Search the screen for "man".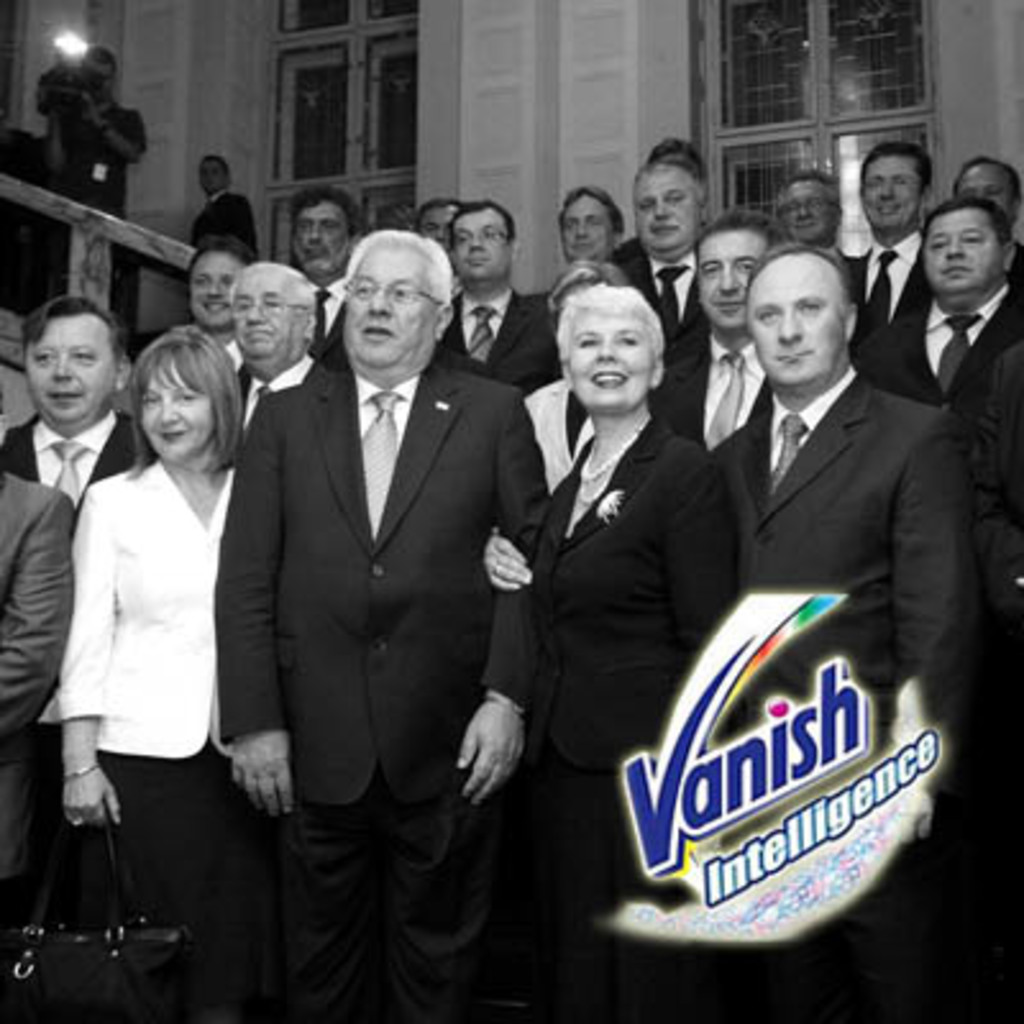
Found at detection(955, 148, 1021, 230).
